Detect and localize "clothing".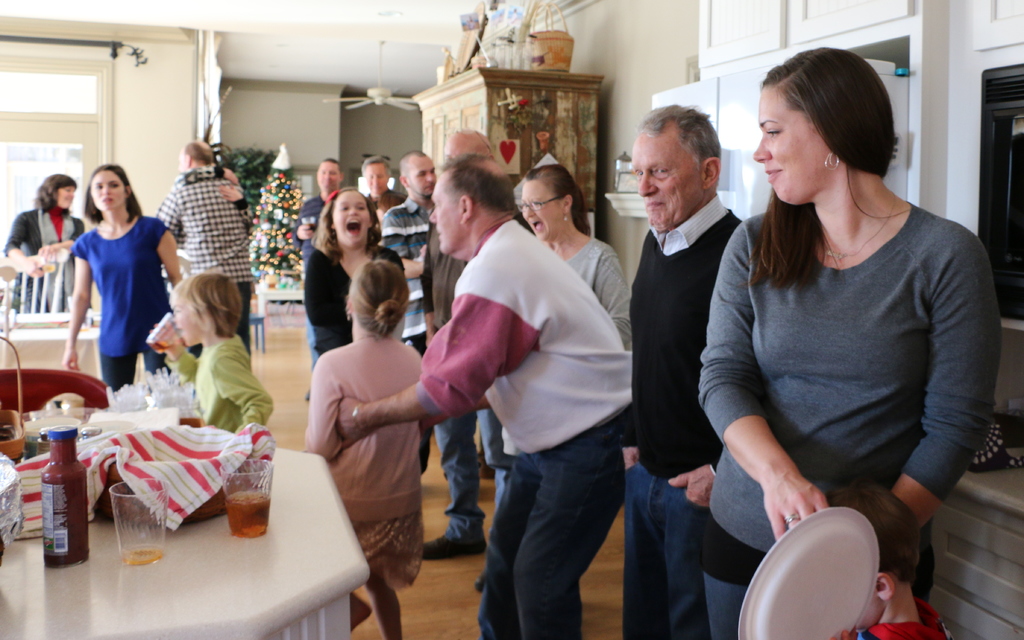
Localized at 67,187,157,386.
